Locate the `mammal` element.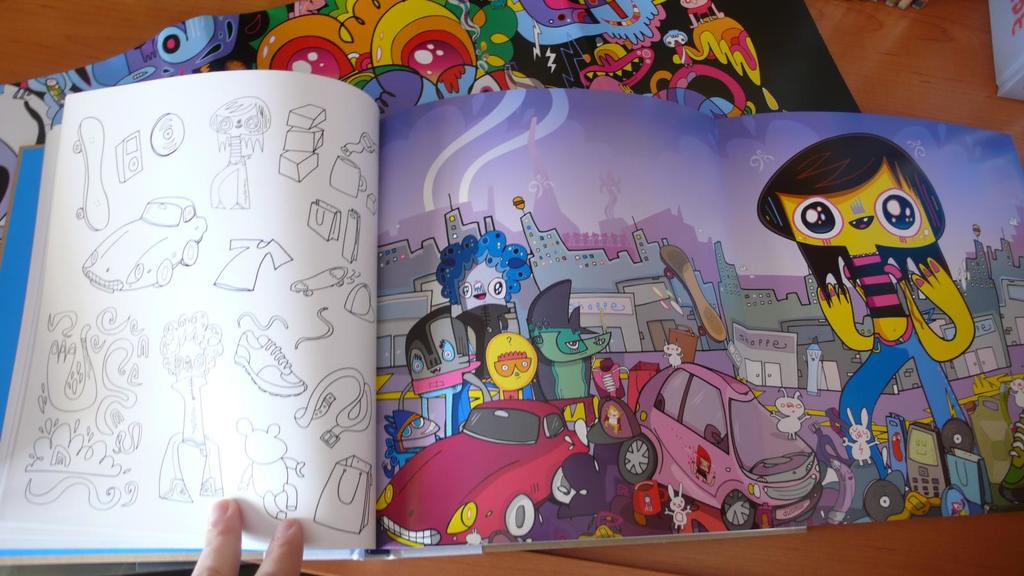
Element bbox: Rect(189, 499, 307, 575).
